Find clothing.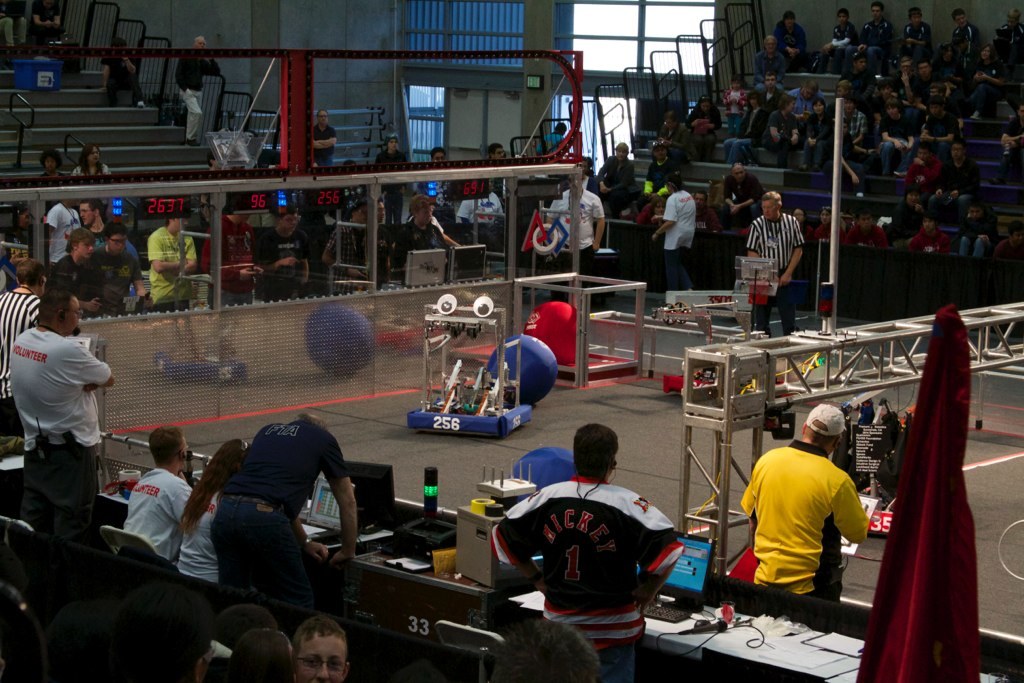
locate(753, 88, 785, 108).
